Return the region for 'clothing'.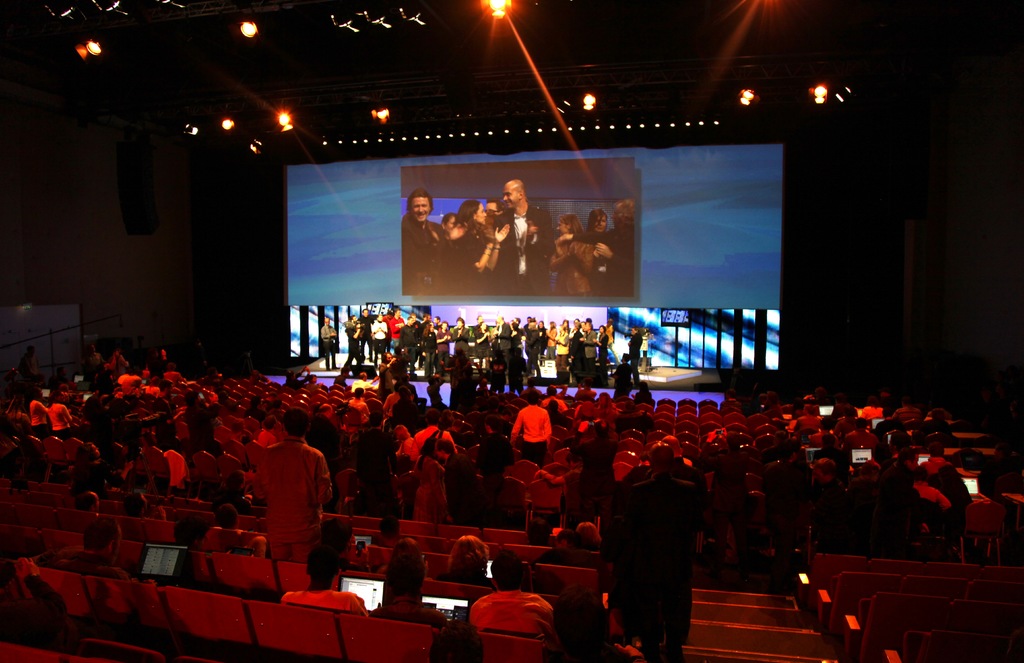
pyautogui.locateOnScreen(89, 356, 100, 376).
